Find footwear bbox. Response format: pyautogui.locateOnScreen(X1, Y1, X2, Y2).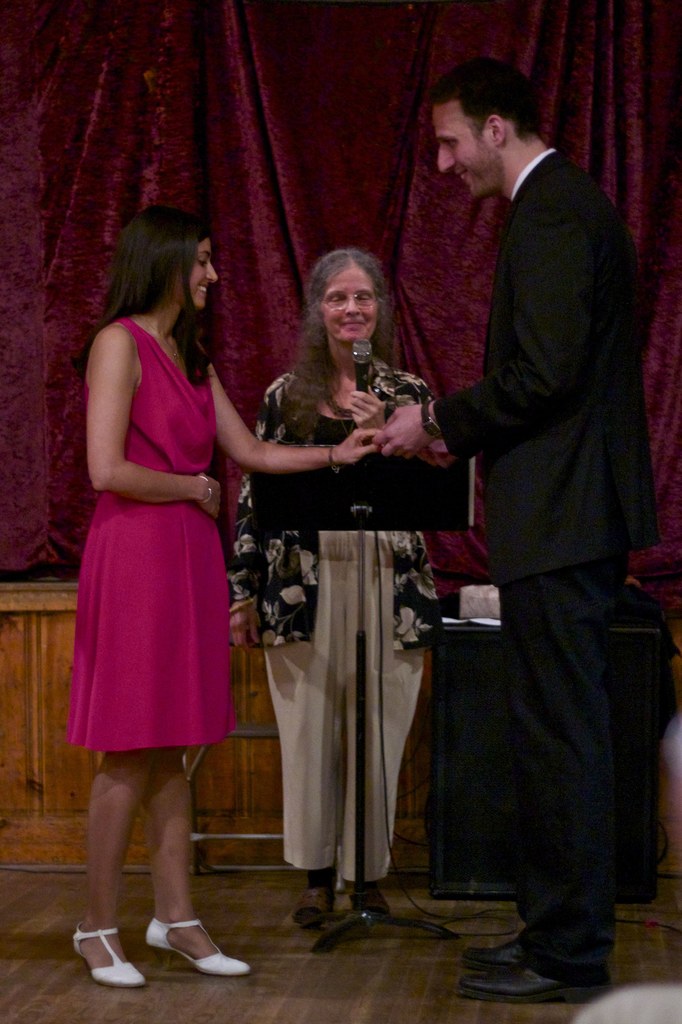
pyautogui.locateOnScreen(458, 956, 615, 1007).
